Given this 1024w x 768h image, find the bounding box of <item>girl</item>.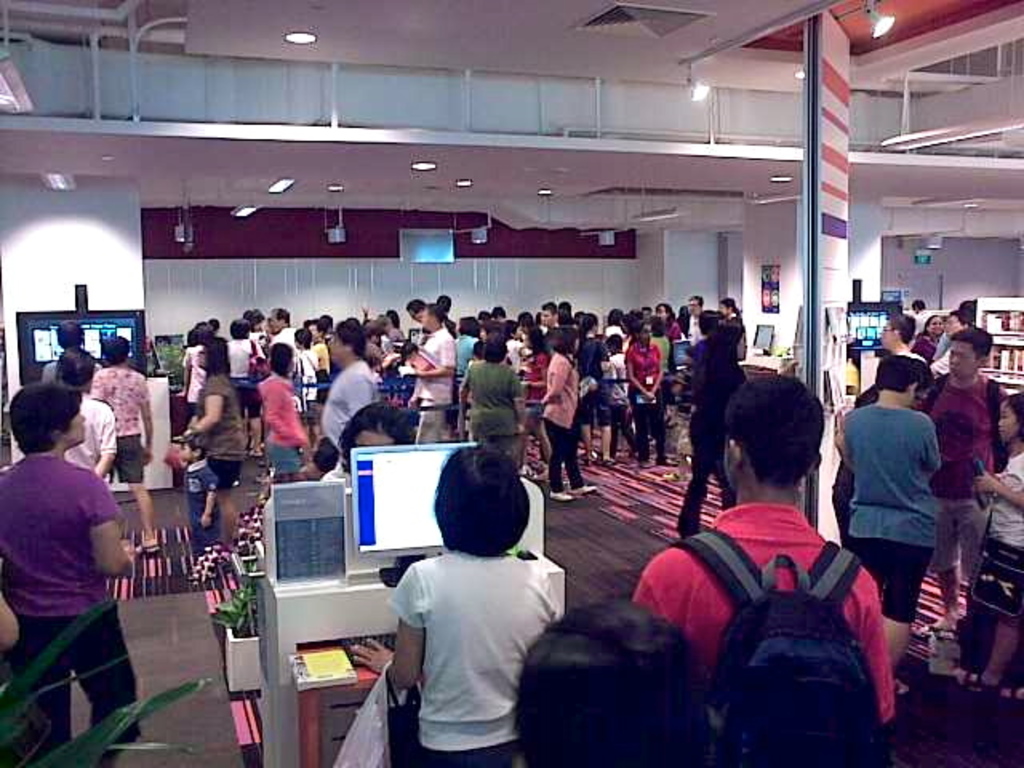
<region>462, 338, 525, 480</region>.
